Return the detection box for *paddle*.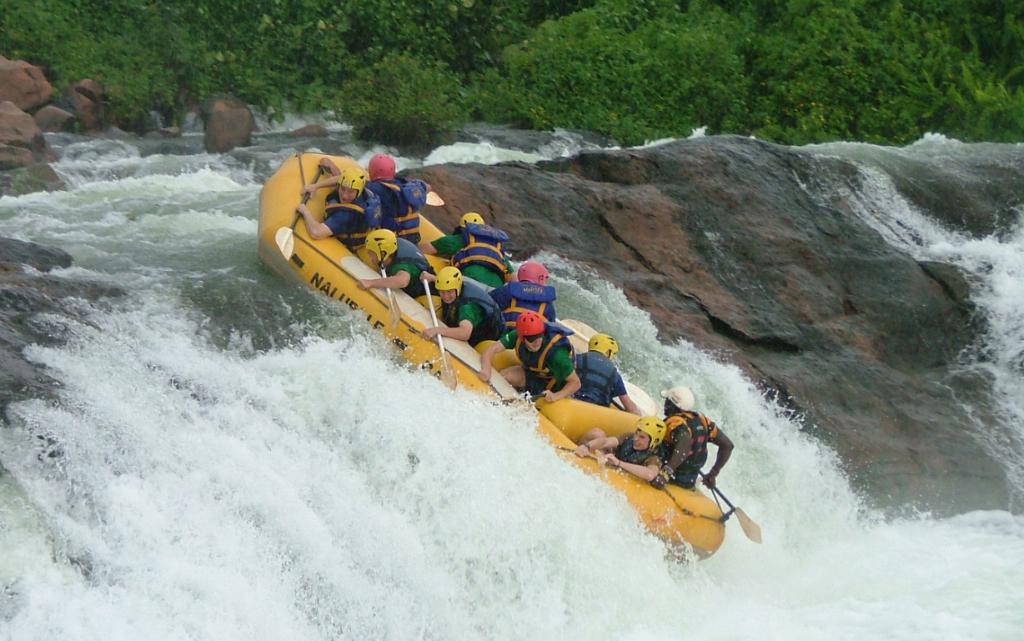
crop(615, 383, 653, 417).
